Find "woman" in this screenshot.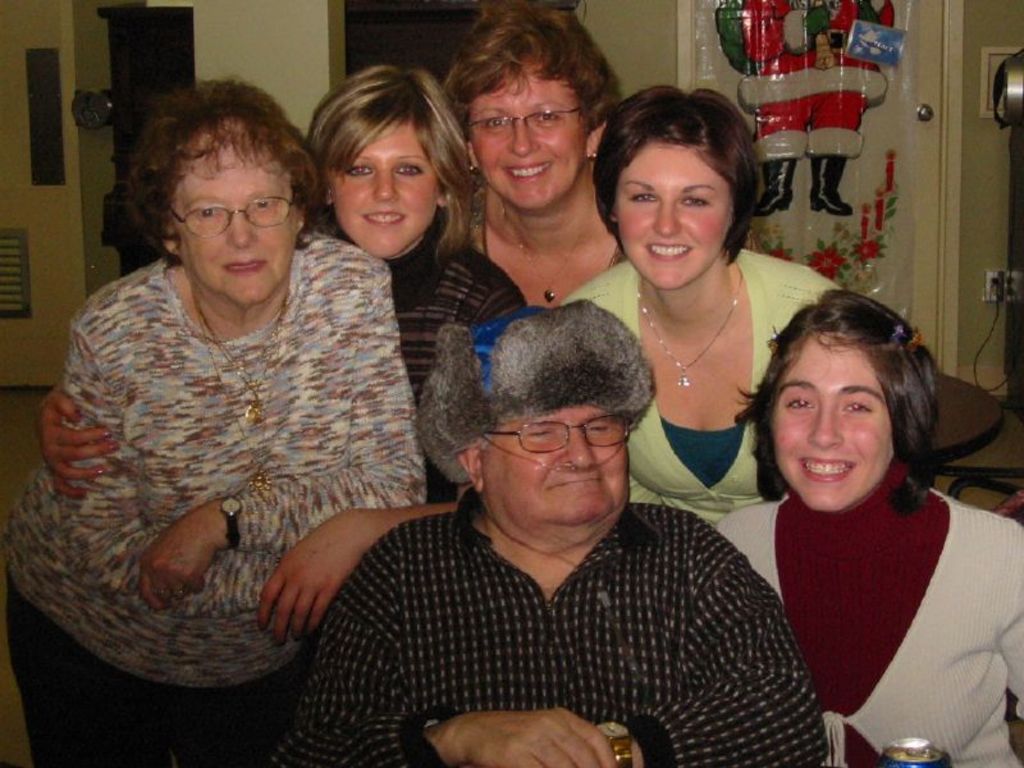
The bounding box for "woman" is Rect(0, 79, 434, 767).
